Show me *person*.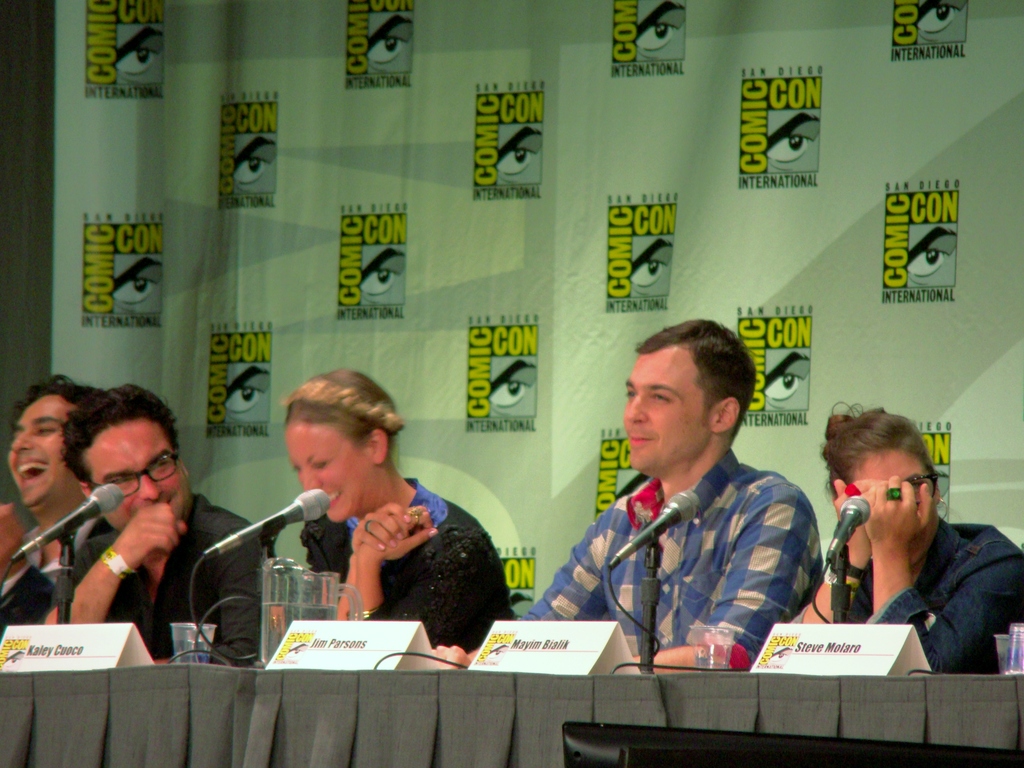
*person* is here: 572,319,830,692.
